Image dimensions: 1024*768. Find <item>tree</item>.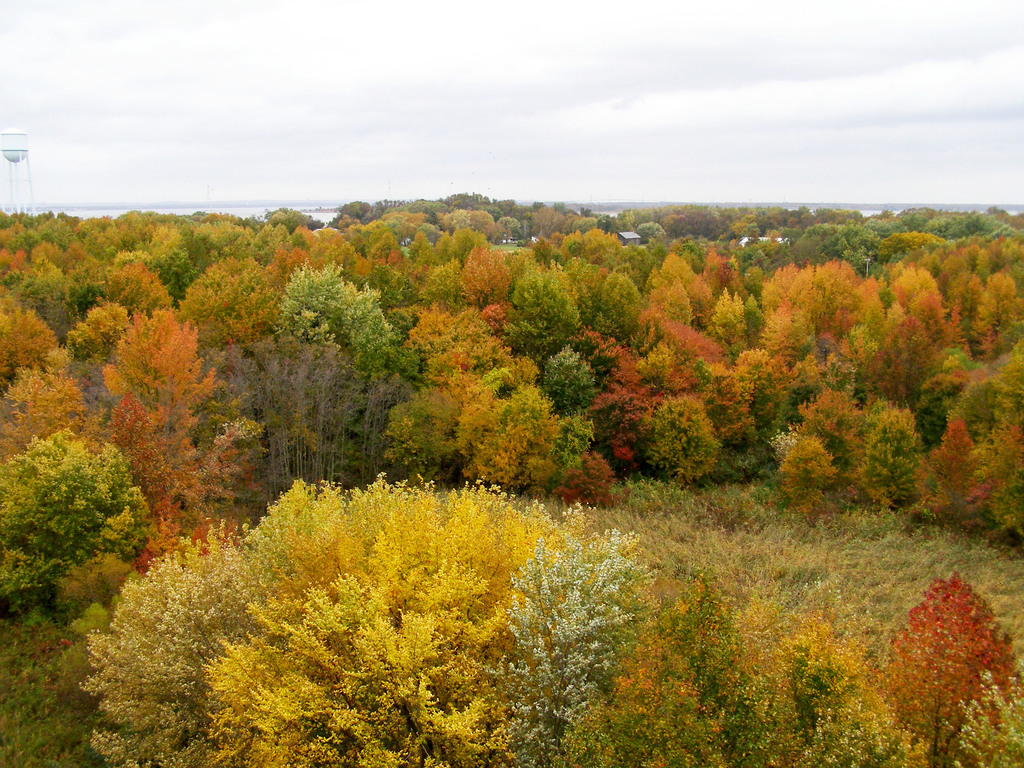
detection(0, 424, 155, 630).
